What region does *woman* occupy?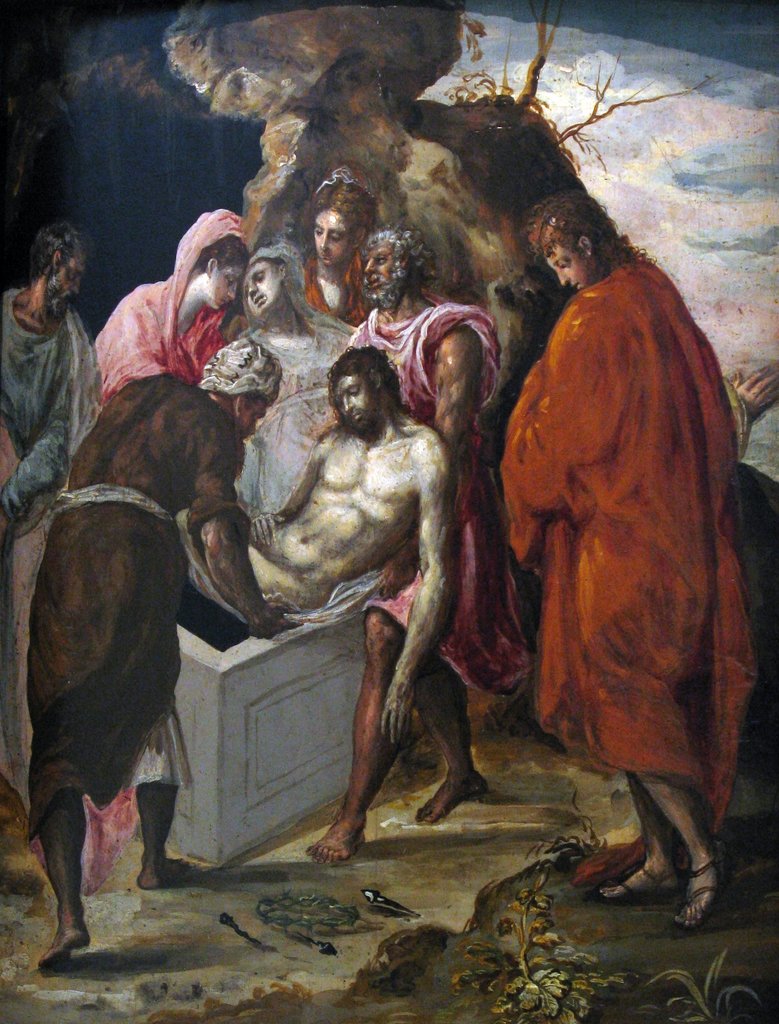
pyautogui.locateOnScreen(300, 166, 385, 323).
